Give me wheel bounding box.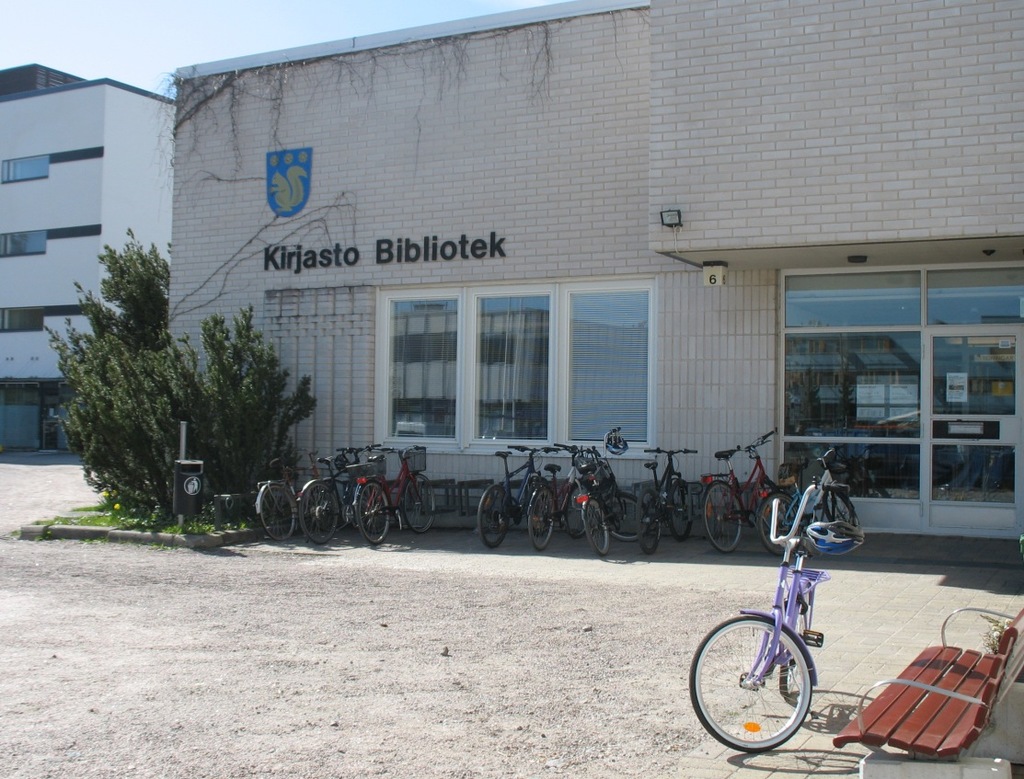
bbox=(747, 476, 784, 535).
